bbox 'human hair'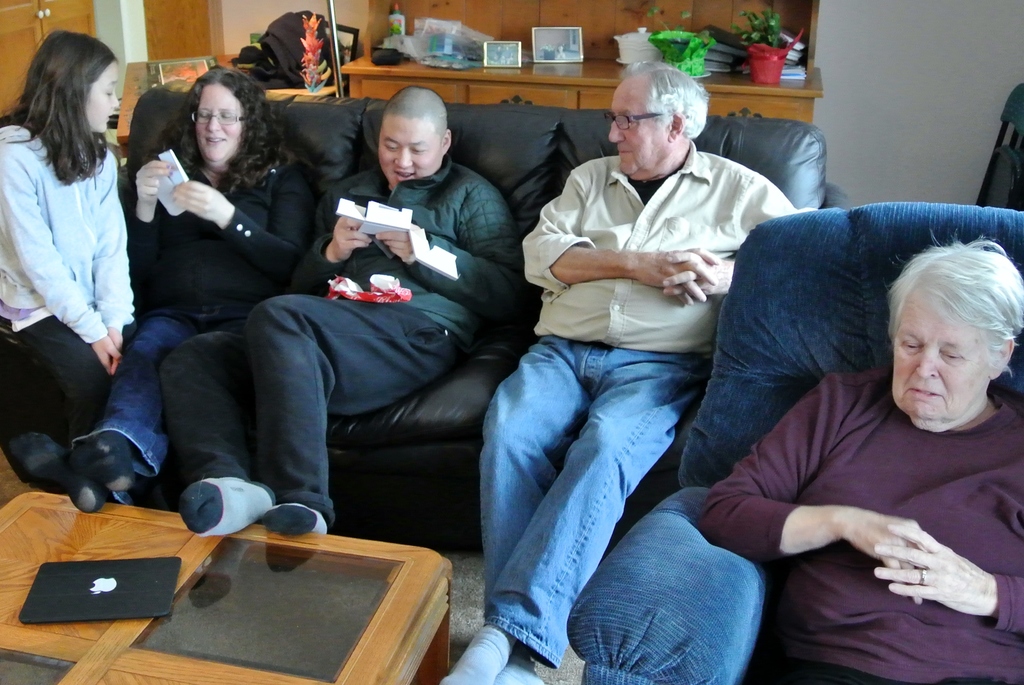
locate(142, 74, 289, 198)
